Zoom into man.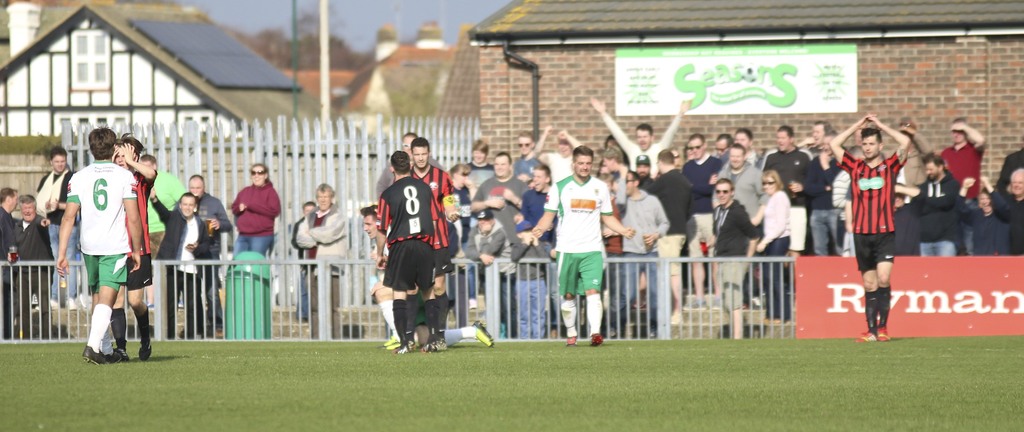
Zoom target: <box>705,141,768,219</box>.
